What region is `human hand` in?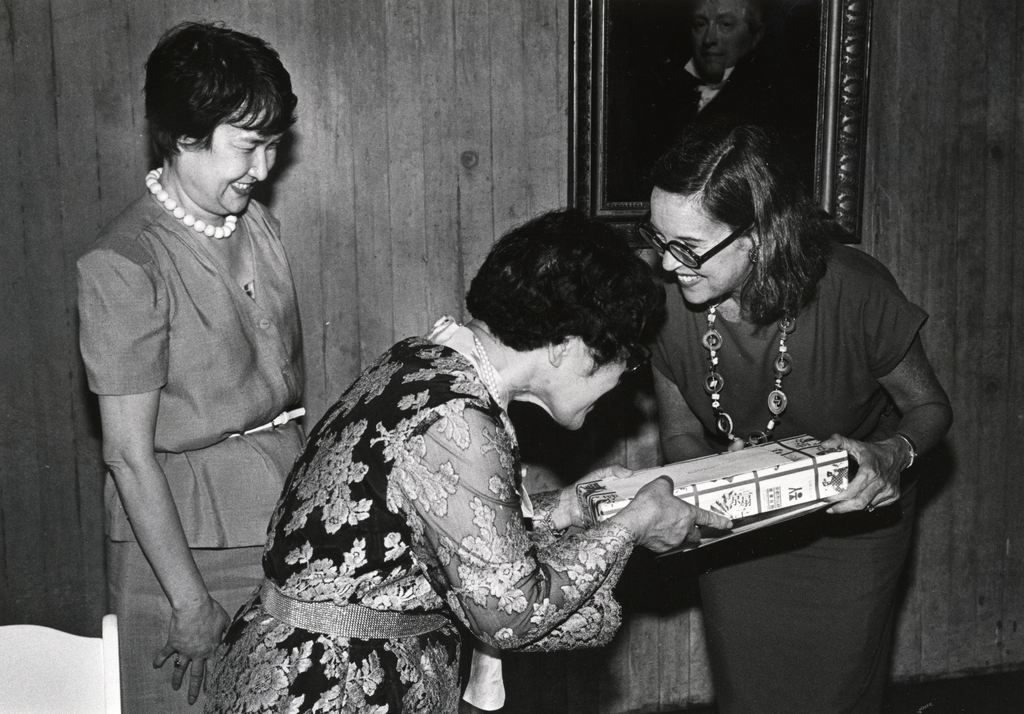
(829,430,915,521).
